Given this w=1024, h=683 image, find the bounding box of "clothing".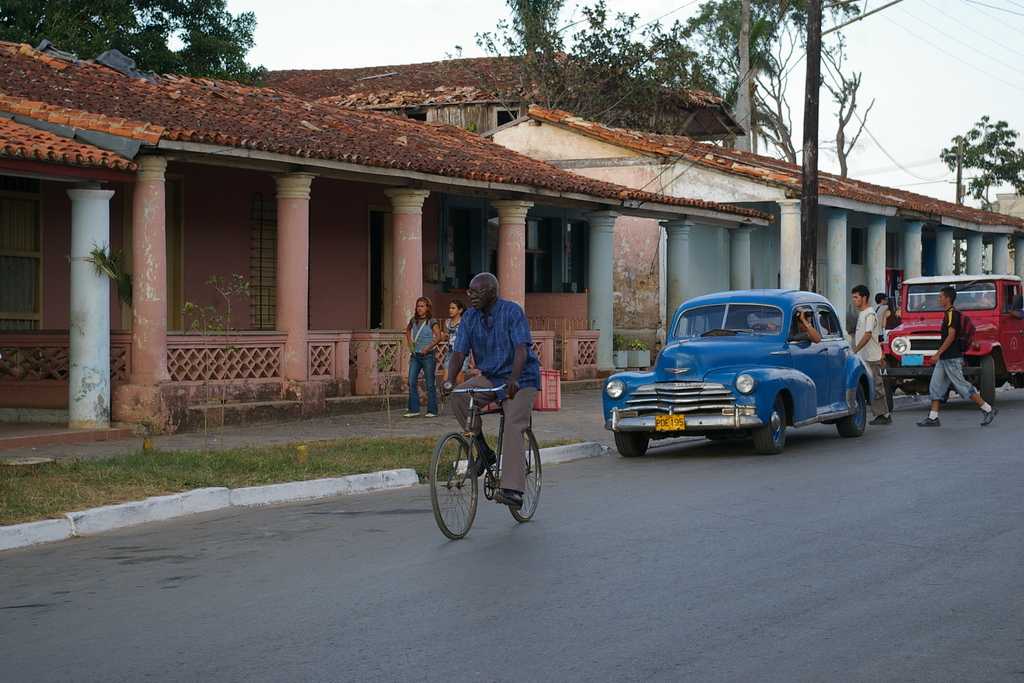
l=926, t=301, r=979, b=404.
